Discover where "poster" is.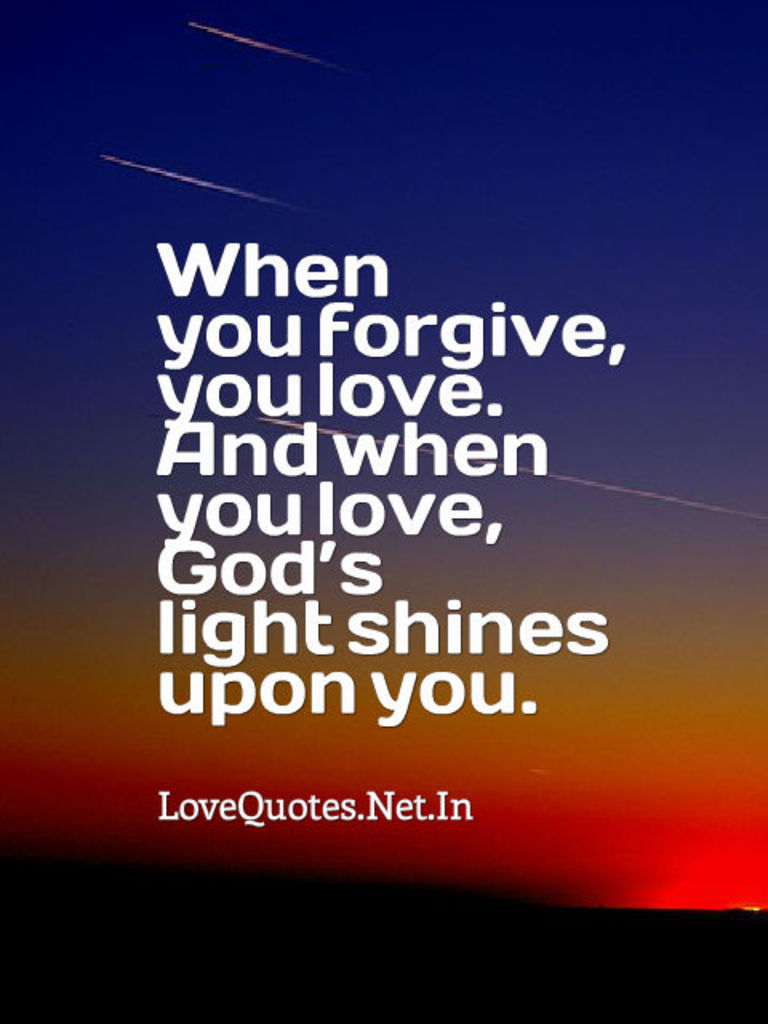
Discovered at {"left": 0, "top": 0, "right": 766, "bottom": 1022}.
